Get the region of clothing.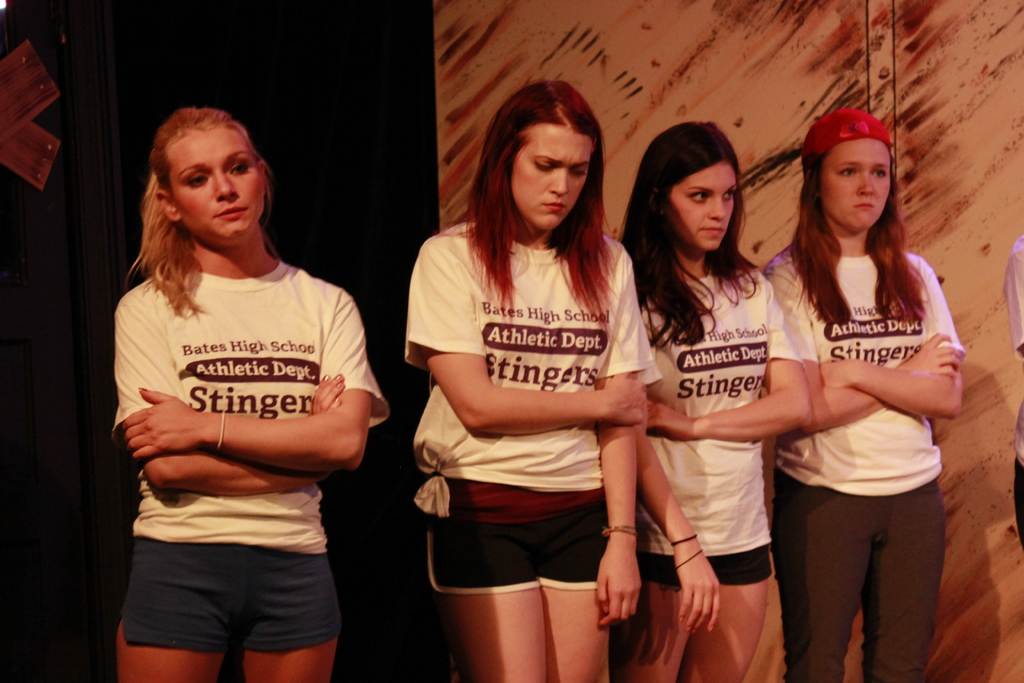
x1=632, y1=270, x2=808, y2=583.
